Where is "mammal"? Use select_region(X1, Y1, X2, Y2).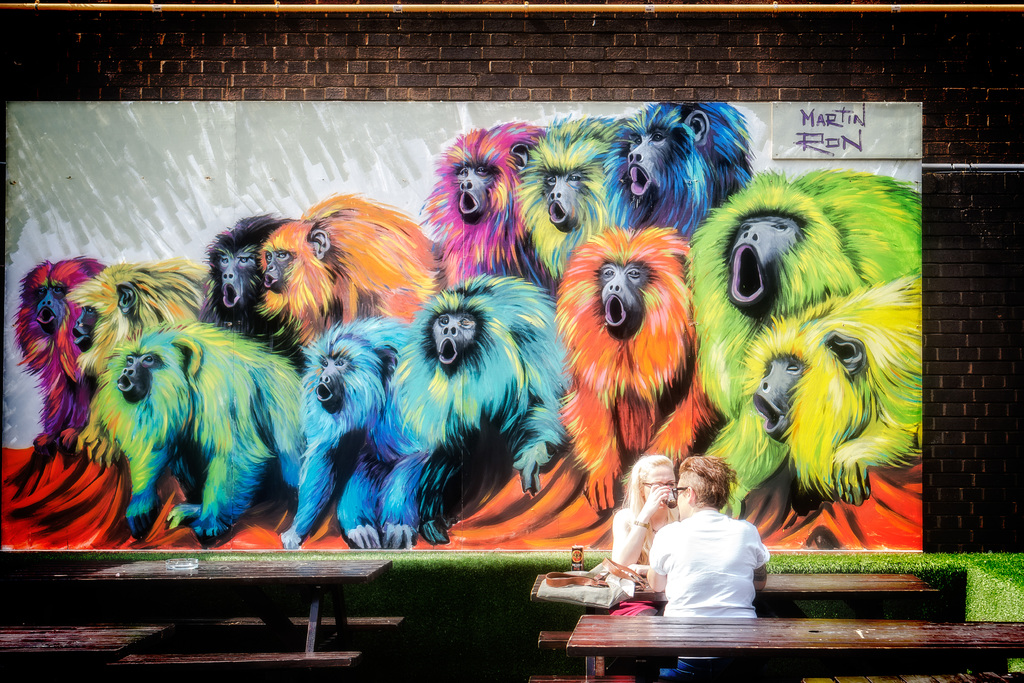
select_region(611, 452, 677, 575).
